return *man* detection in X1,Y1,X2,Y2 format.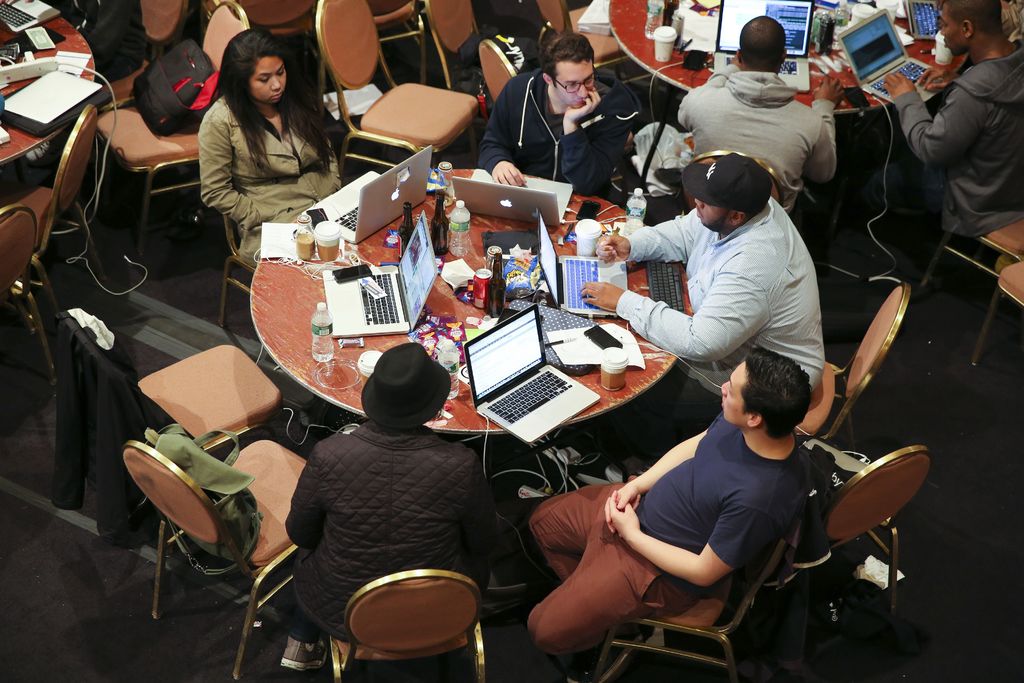
879,0,1023,263.
